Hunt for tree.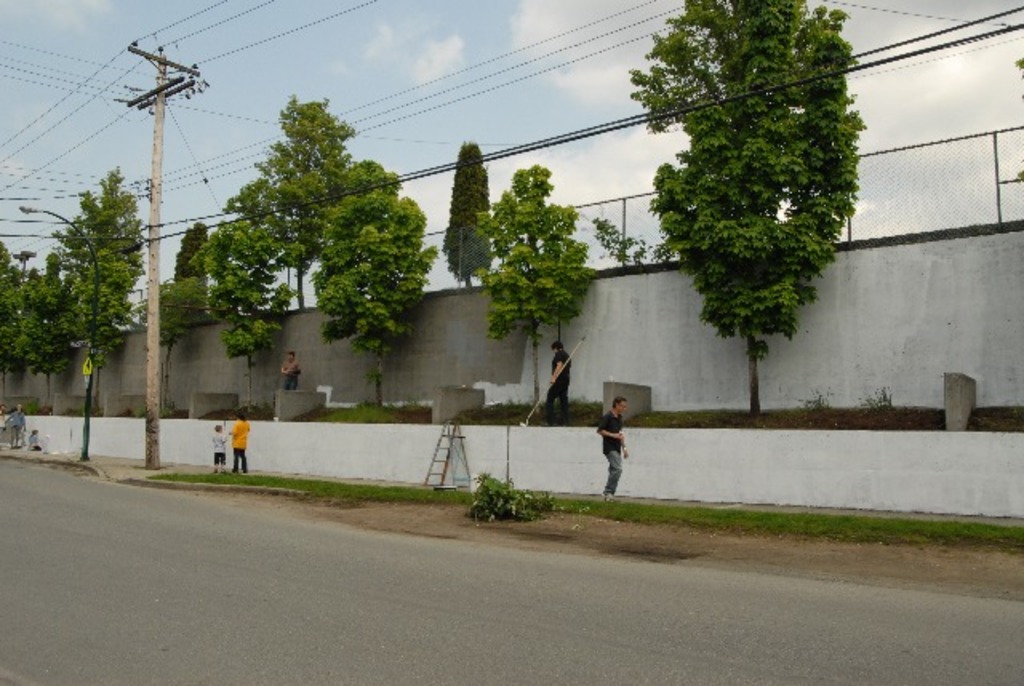
Hunted down at bbox(317, 158, 451, 413).
